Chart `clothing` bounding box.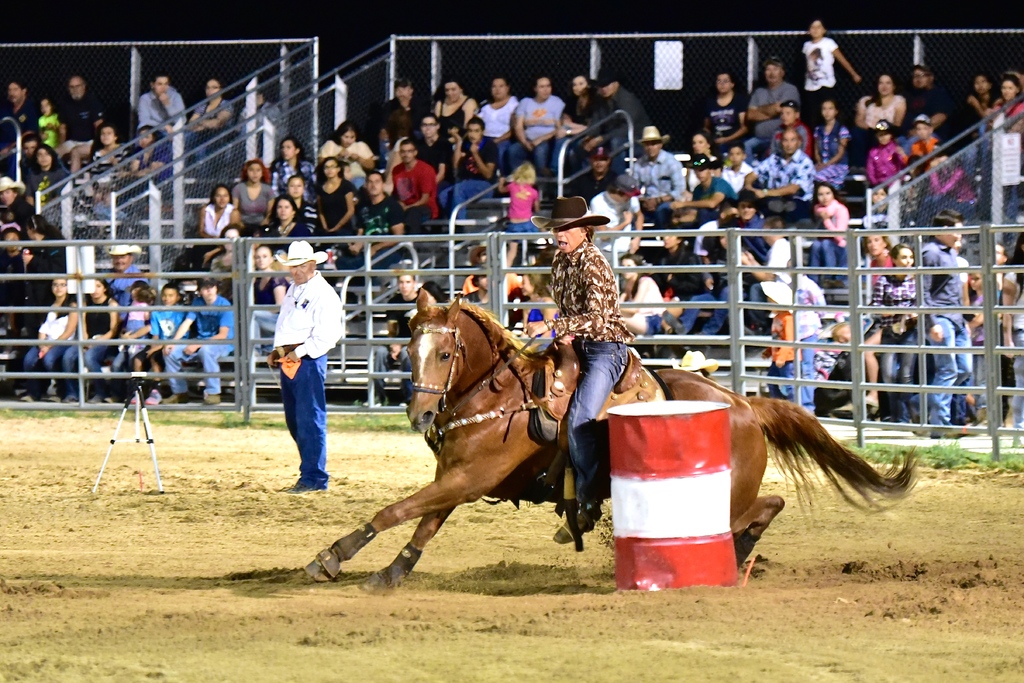
Charted: (left=319, top=170, right=362, bottom=240).
